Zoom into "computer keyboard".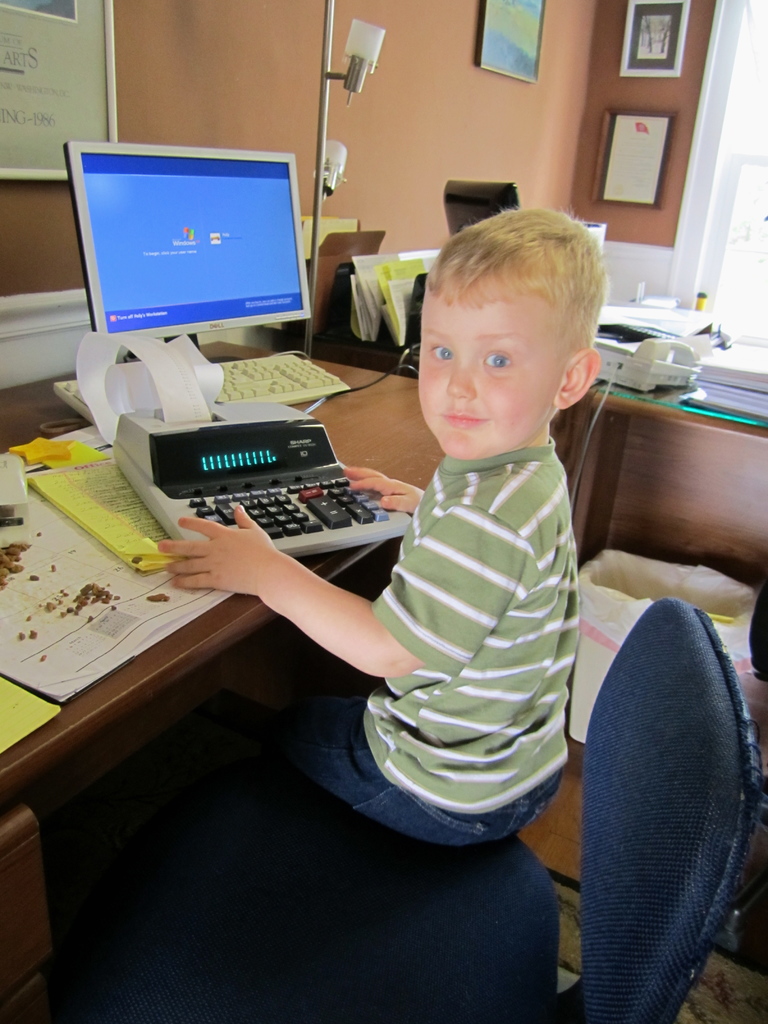
Zoom target: pyautogui.locateOnScreen(60, 353, 349, 436).
